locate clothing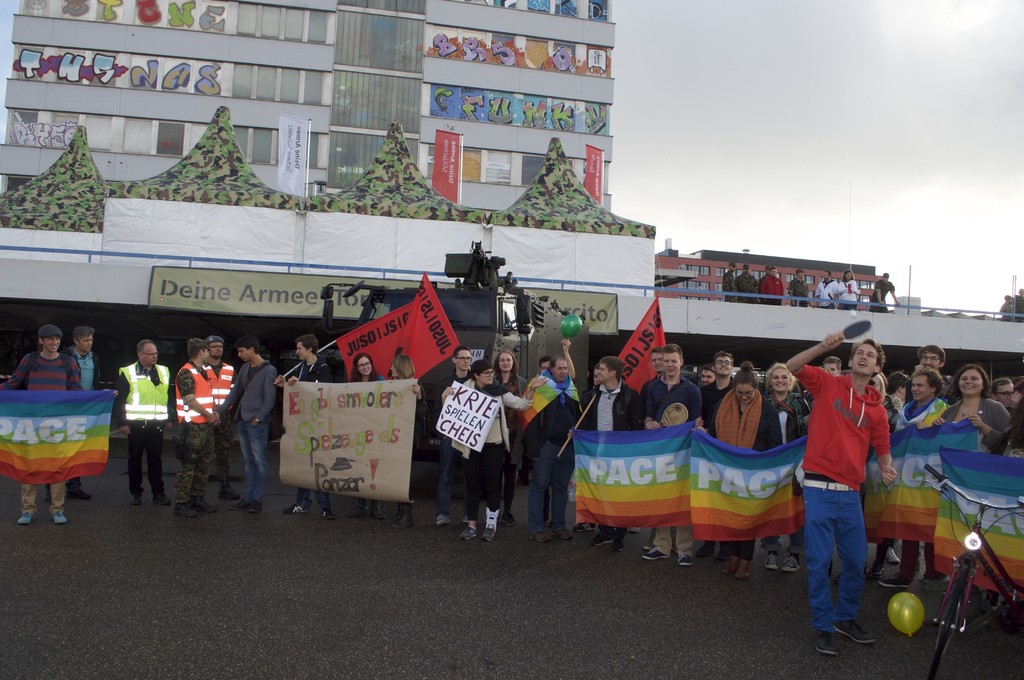
bbox(580, 371, 648, 542)
